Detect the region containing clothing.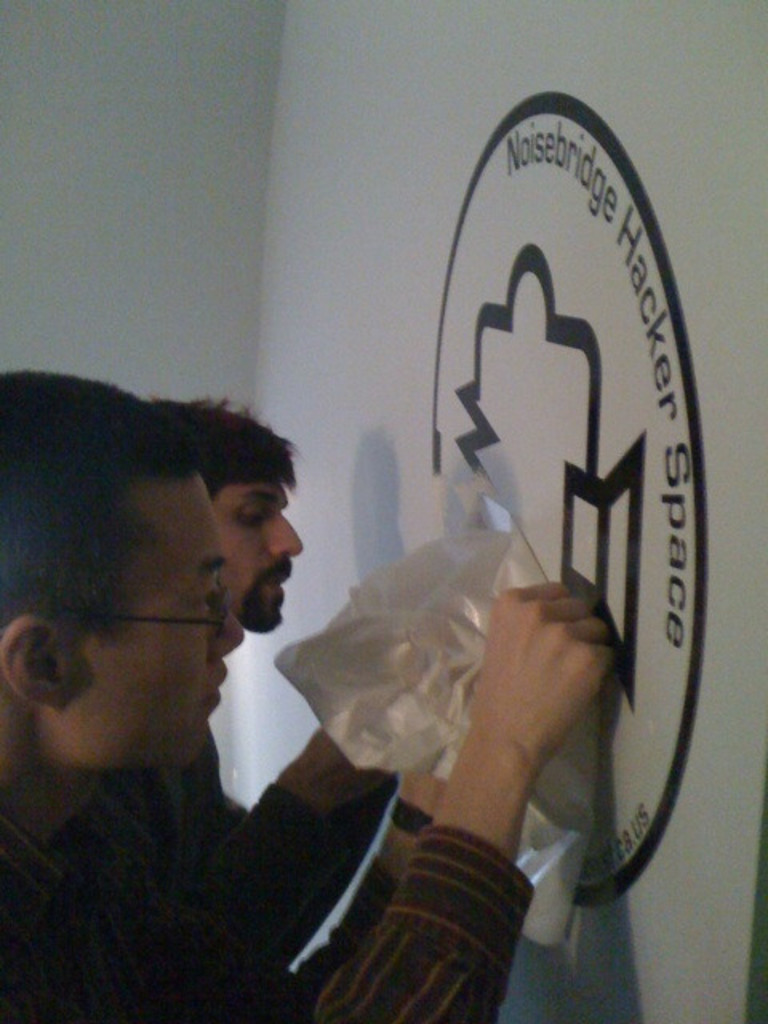
{"x1": 0, "y1": 622, "x2": 555, "y2": 1022}.
